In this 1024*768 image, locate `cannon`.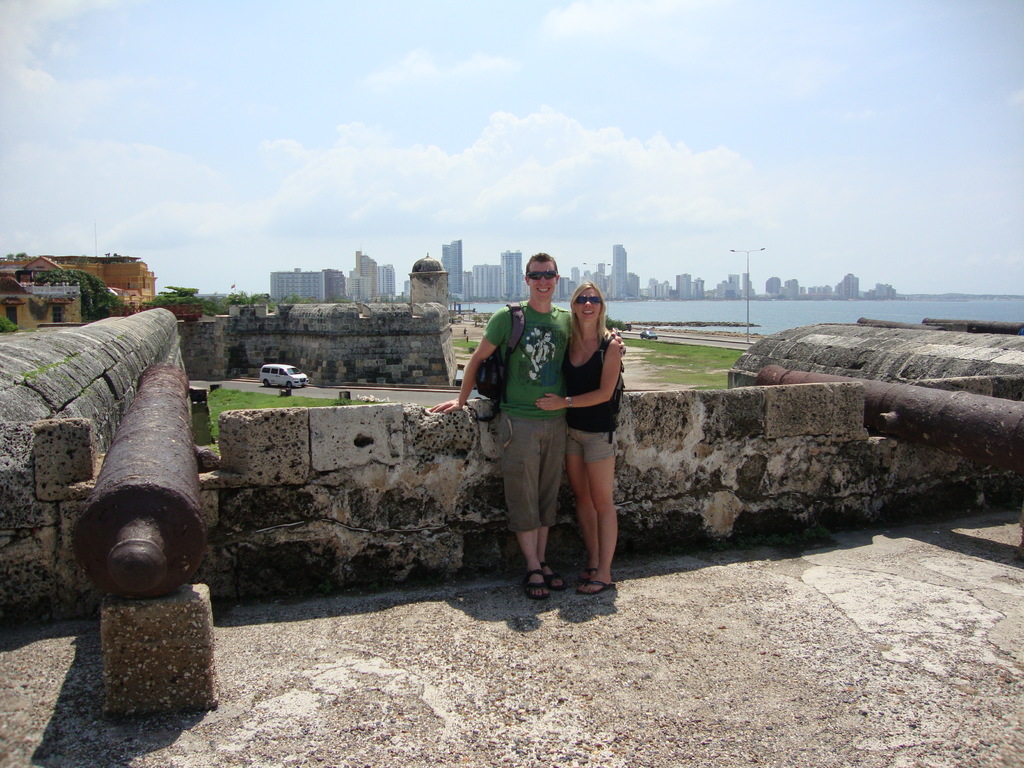
Bounding box: l=69, t=365, r=220, b=598.
